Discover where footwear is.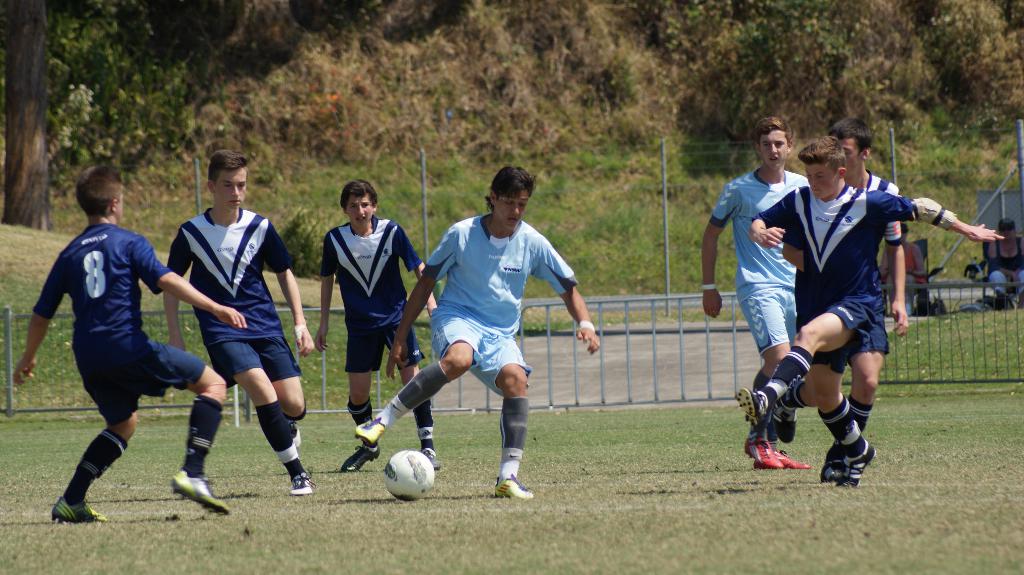
Discovered at 342,436,380,469.
